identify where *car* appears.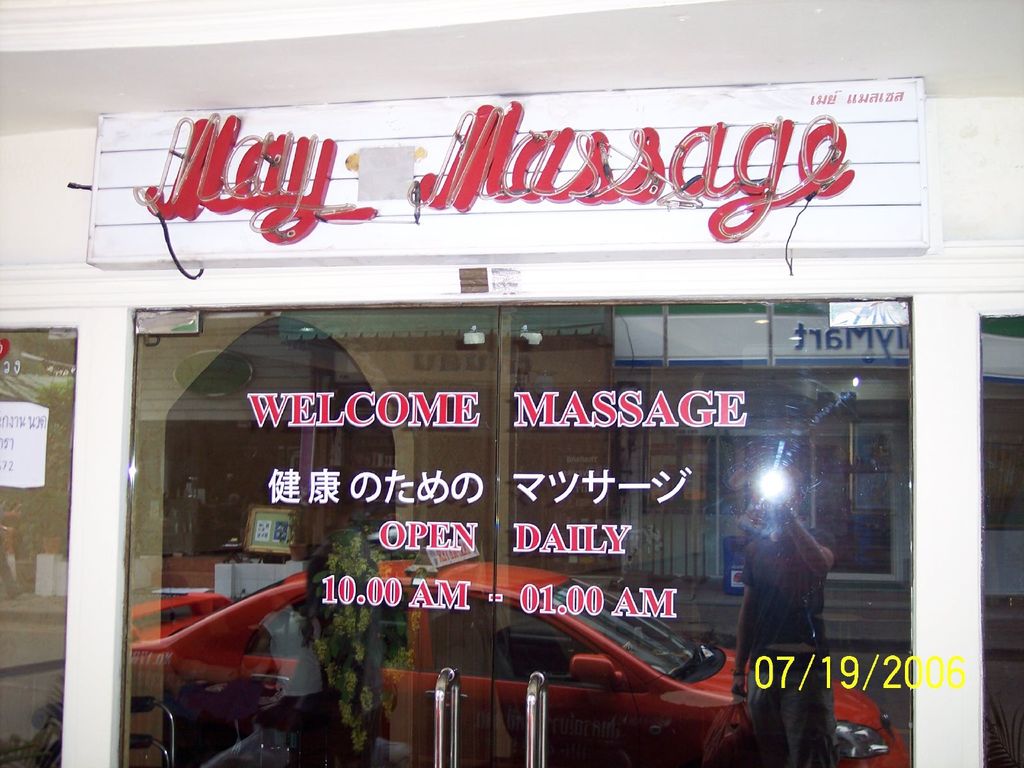
Appears at <box>116,534,908,767</box>.
